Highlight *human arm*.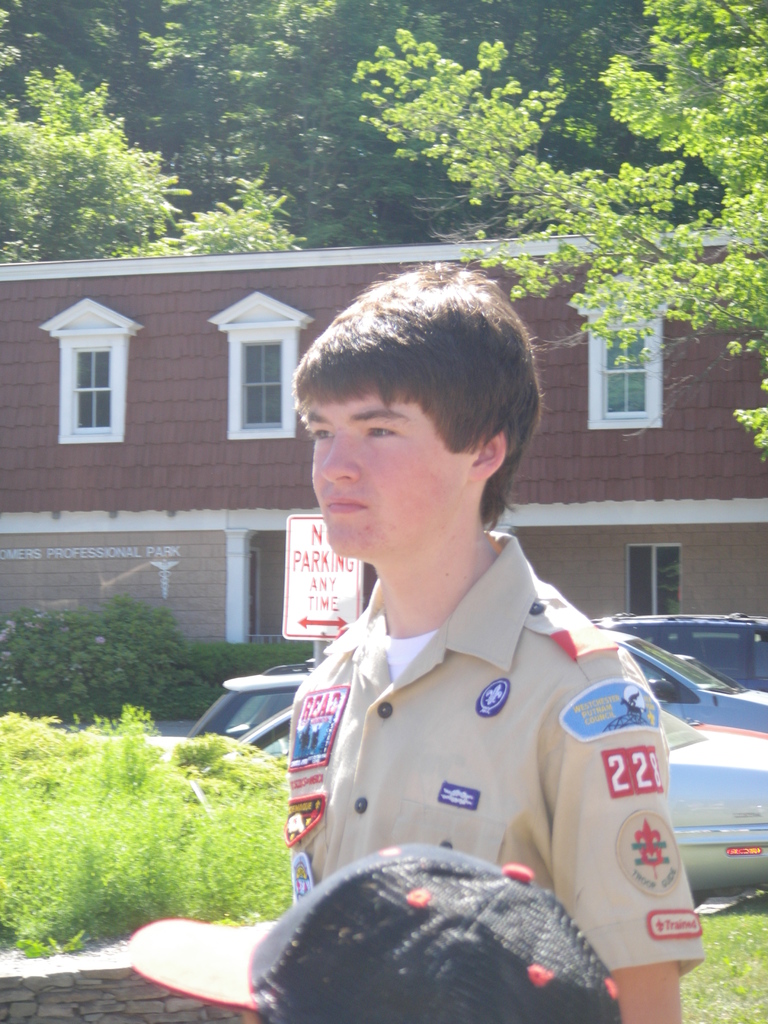
Highlighted region: bbox=[564, 655, 683, 998].
